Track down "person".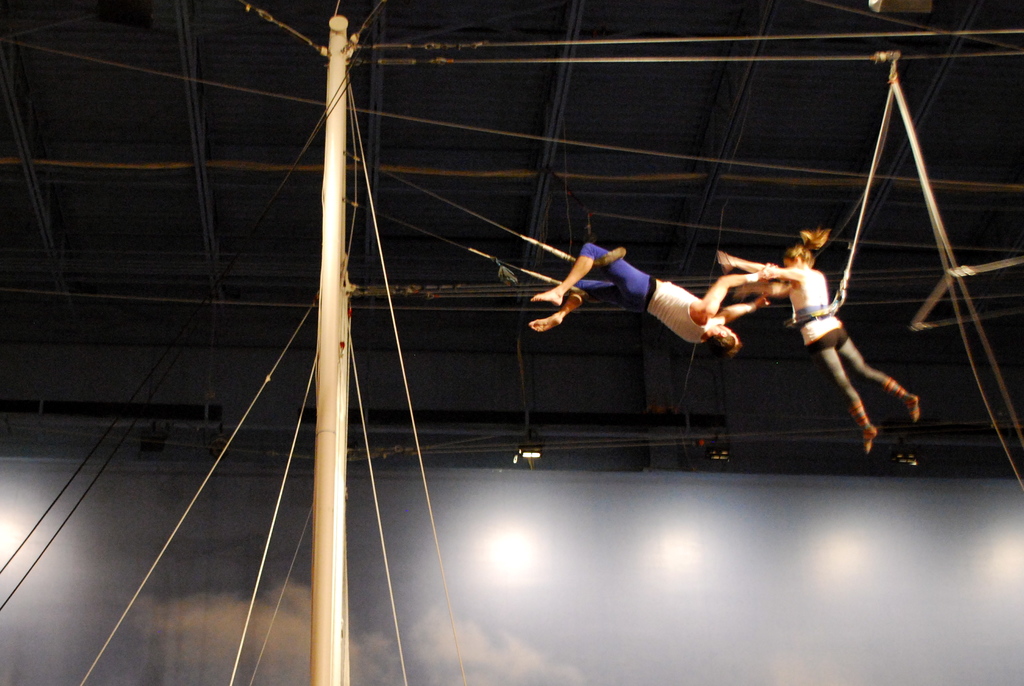
Tracked to 715:224:927:453.
